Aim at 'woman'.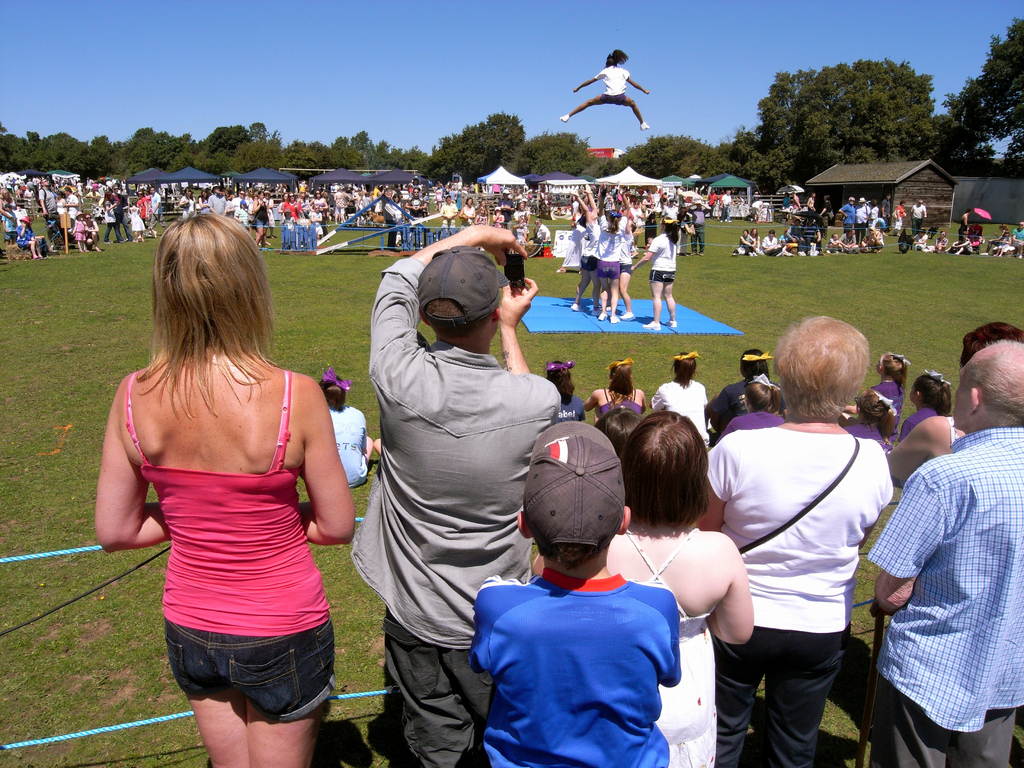
Aimed at 749, 226, 762, 254.
